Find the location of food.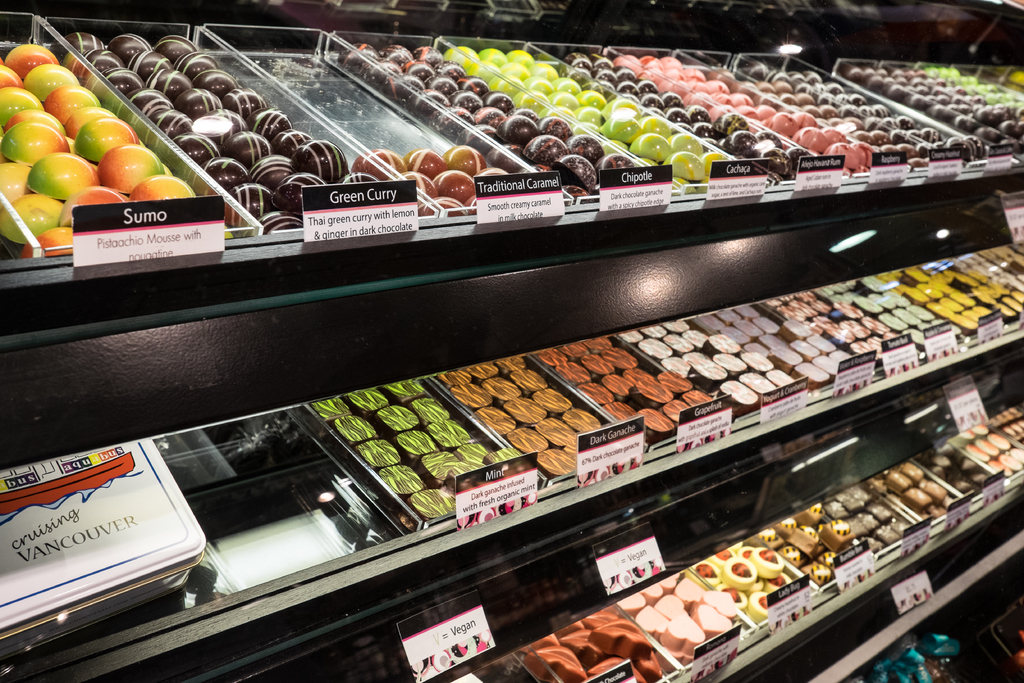
Location: (left=421, top=194, right=460, bottom=215).
